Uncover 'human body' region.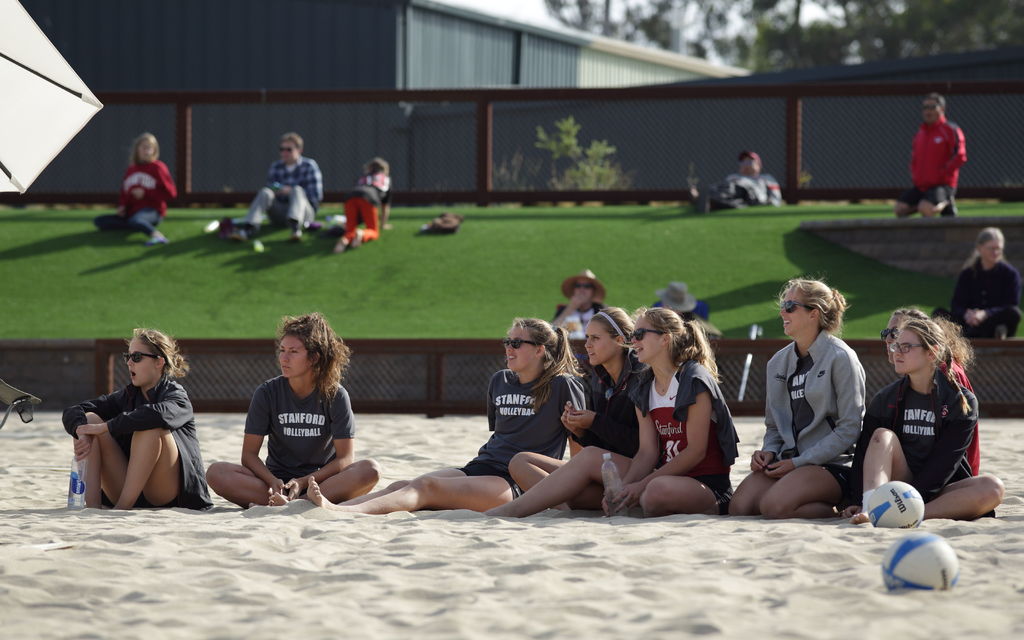
Uncovered: bbox=[934, 257, 1023, 339].
